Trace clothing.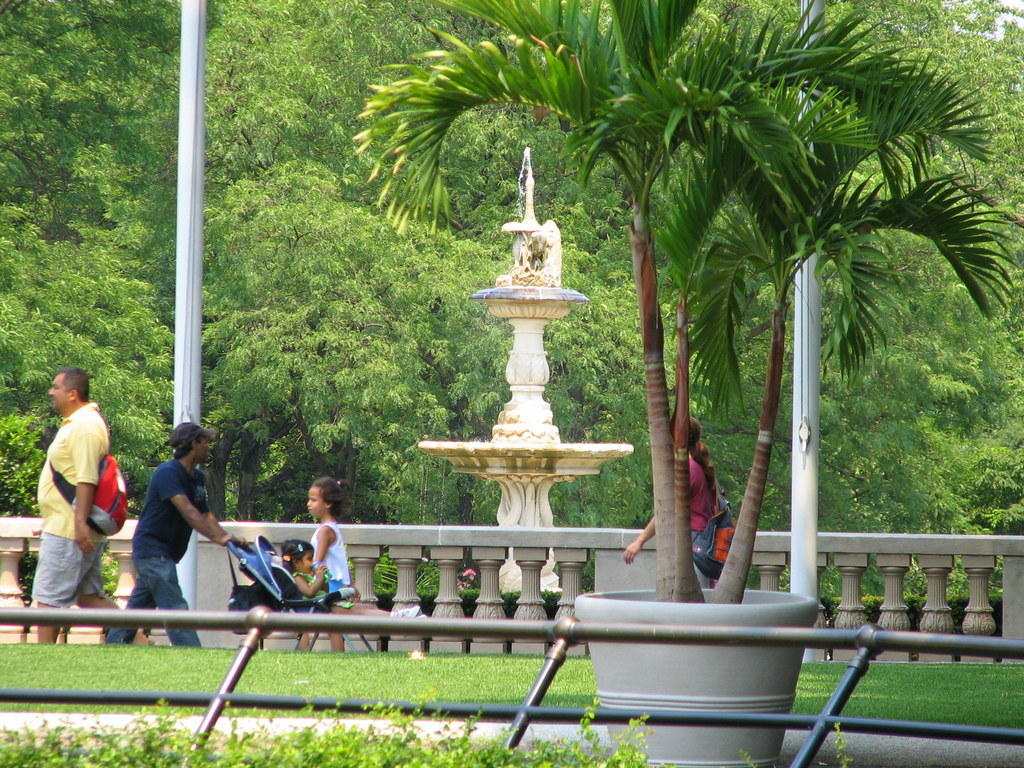
Traced to rect(116, 435, 218, 621).
